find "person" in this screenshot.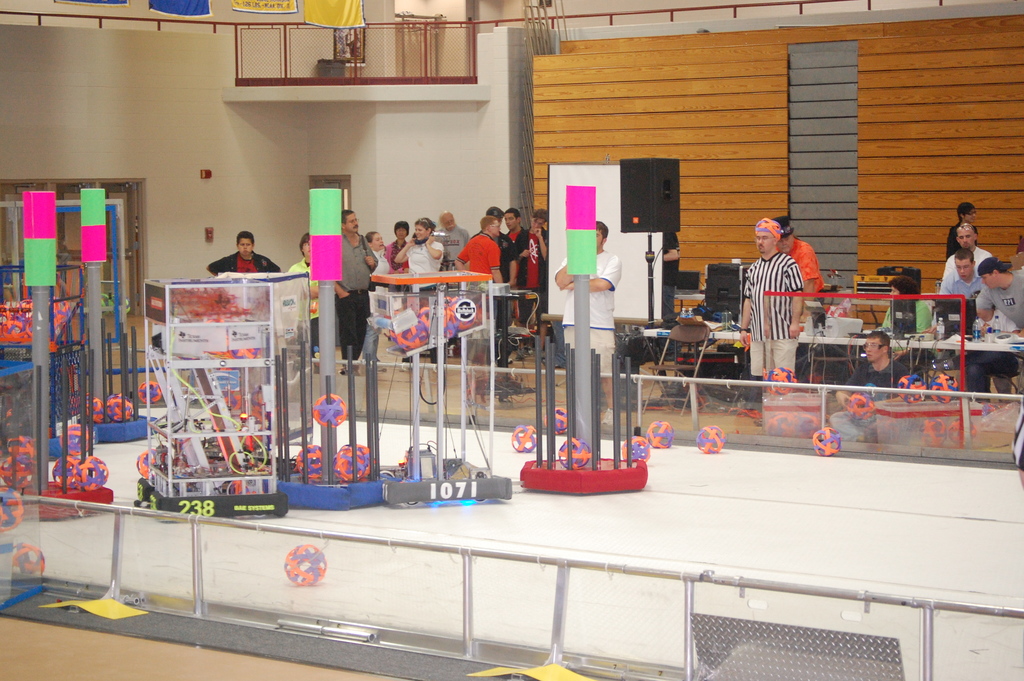
The bounding box for "person" is 940/249/979/297.
